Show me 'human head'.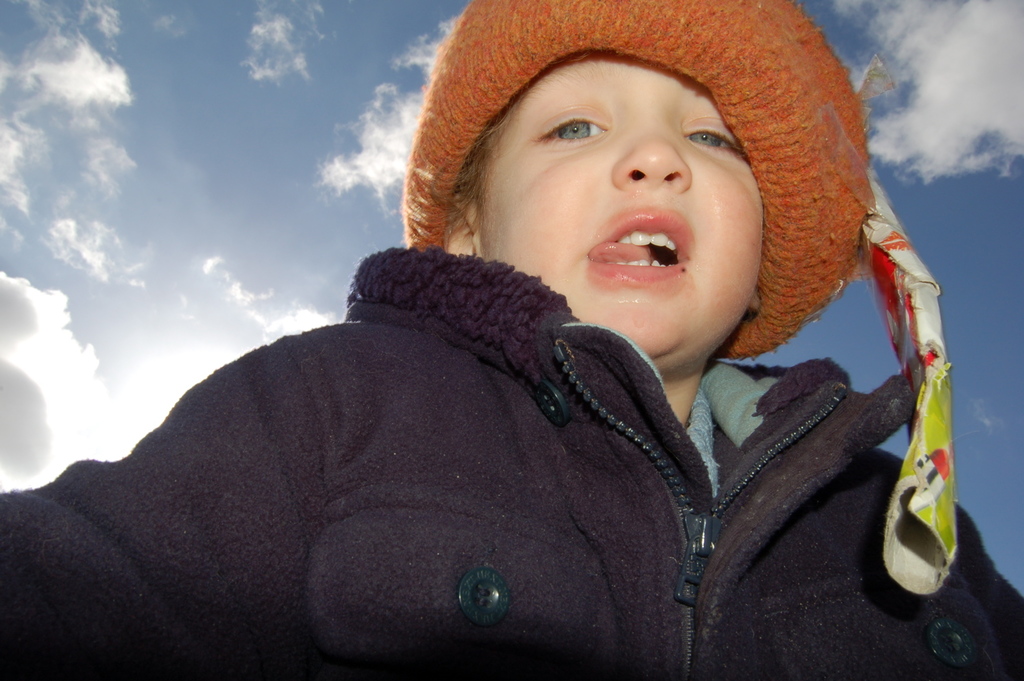
'human head' is here: rect(460, 23, 818, 361).
